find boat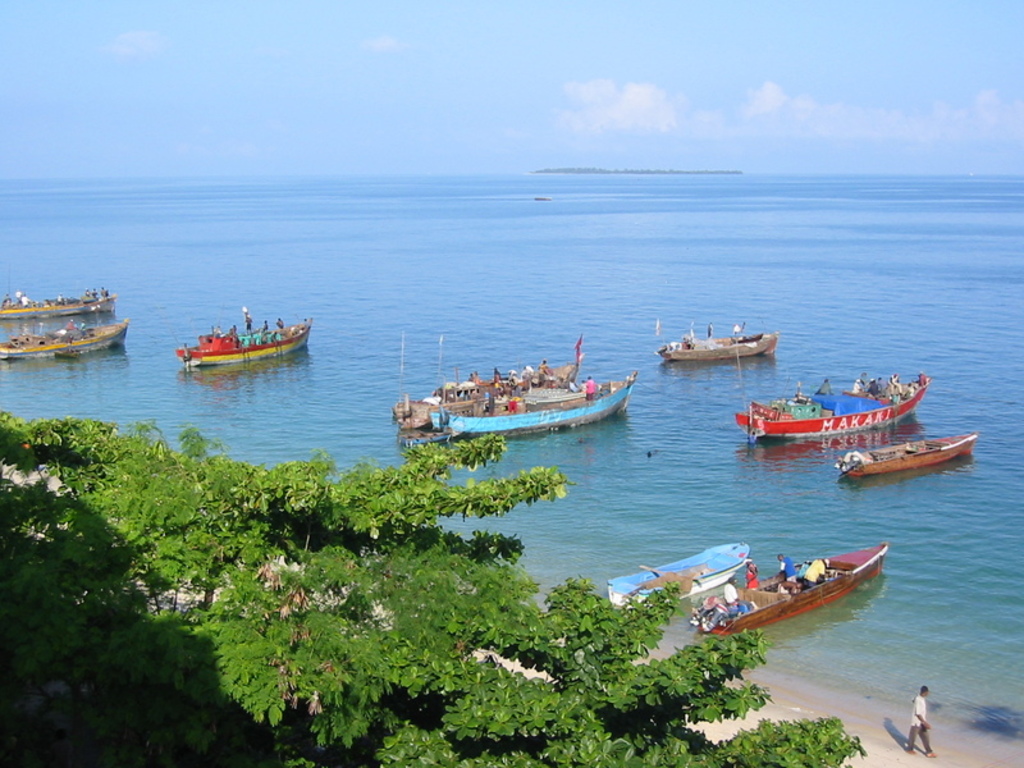
600:538:758:613
